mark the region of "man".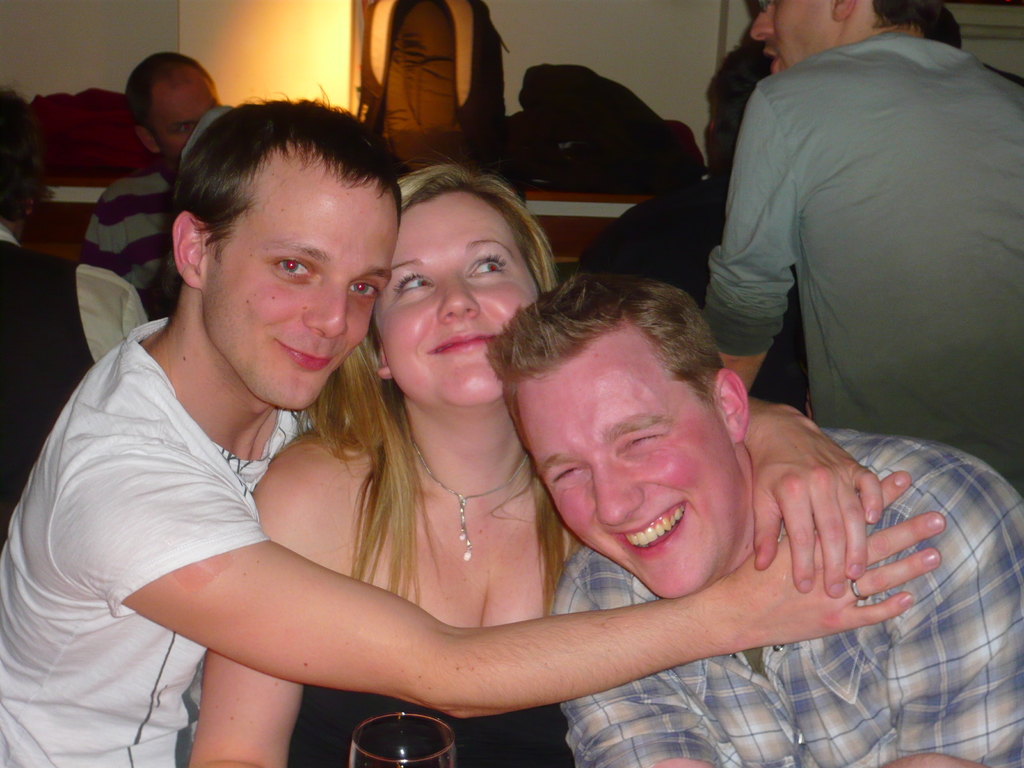
Region: 579/35/817/421.
